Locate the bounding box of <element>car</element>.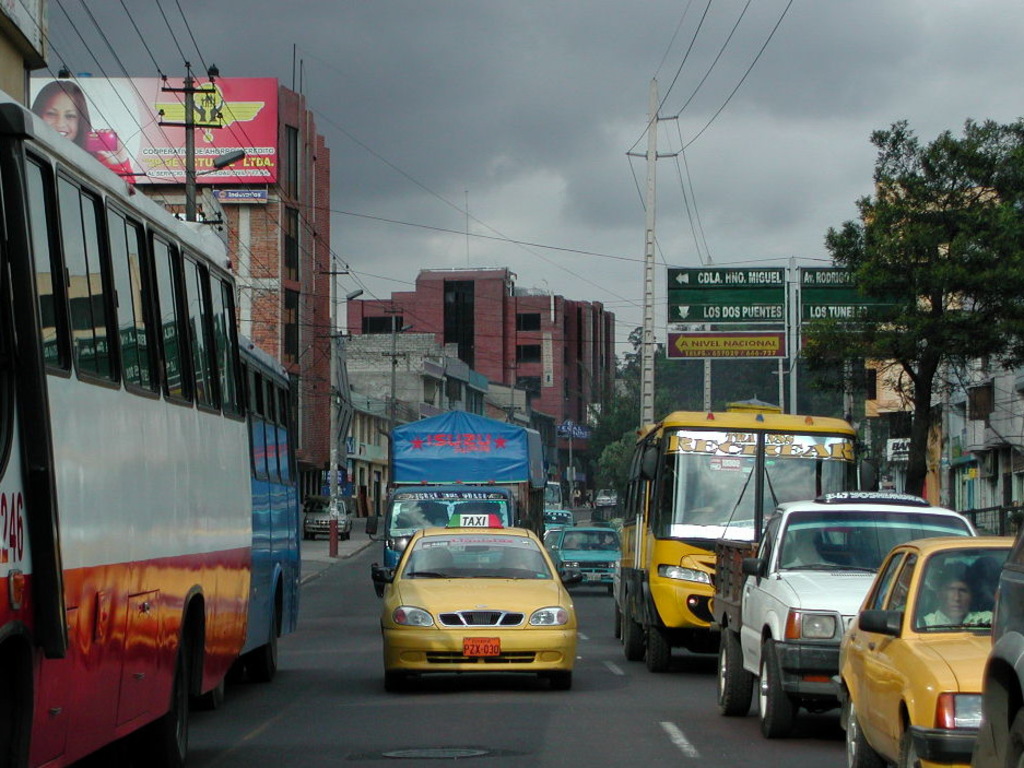
Bounding box: box=[306, 492, 352, 537].
